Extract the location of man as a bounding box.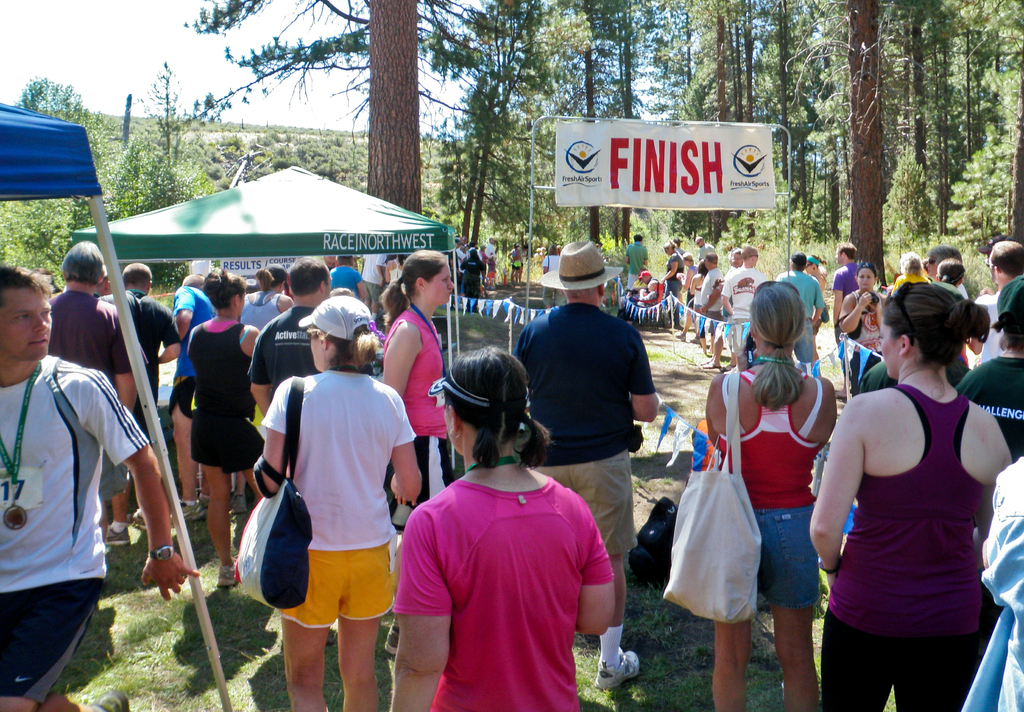
[x1=36, y1=242, x2=134, y2=540].
